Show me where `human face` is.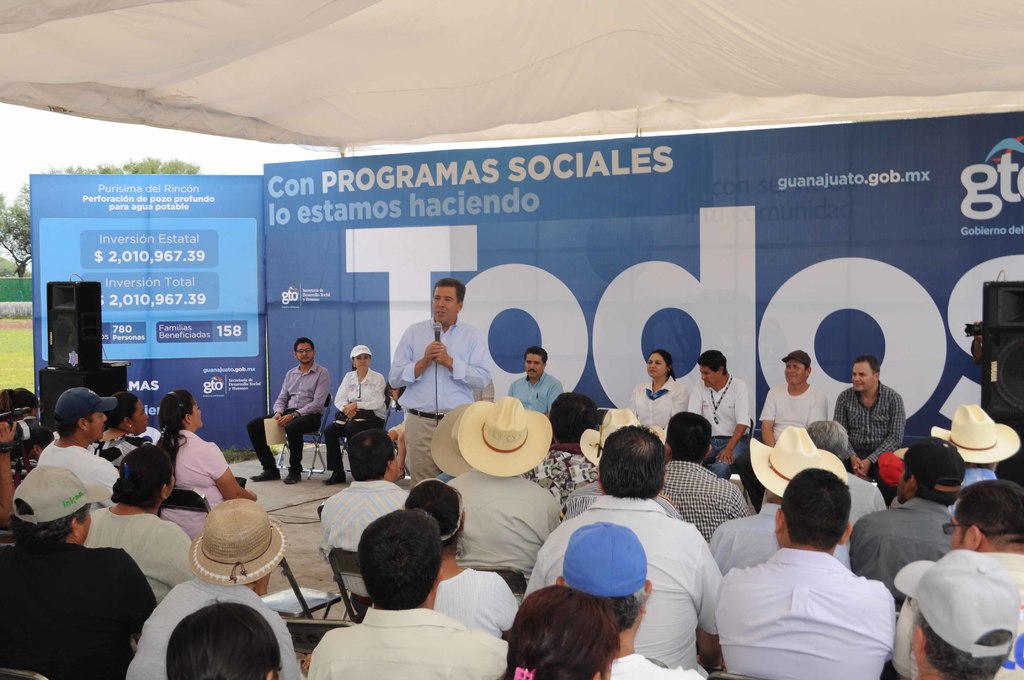
`human face` is at x1=783, y1=356, x2=806, y2=384.
